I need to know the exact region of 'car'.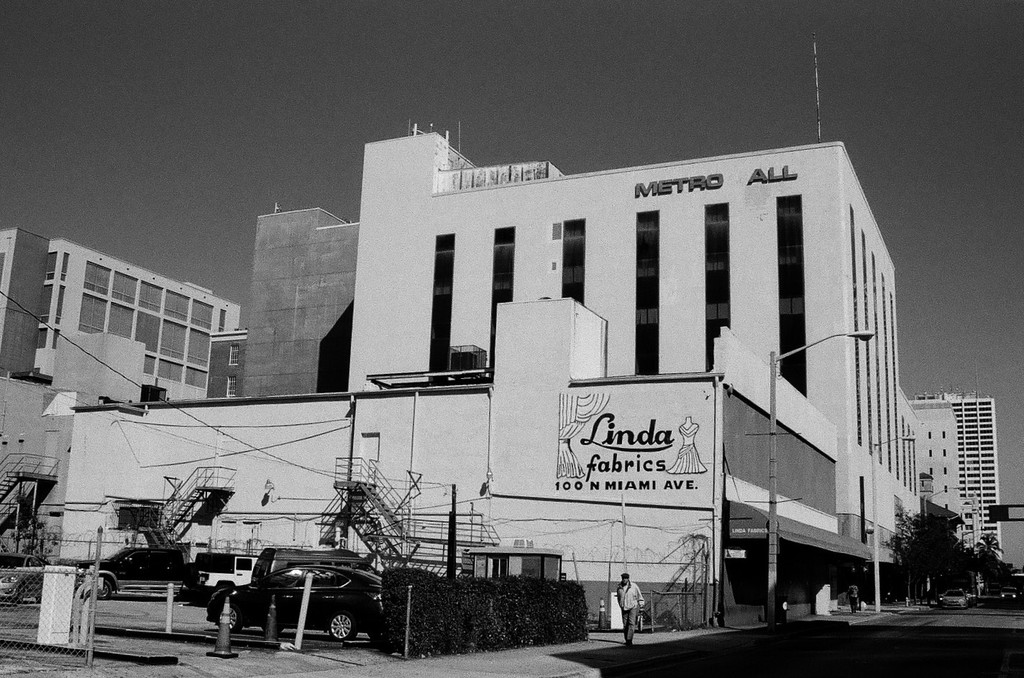
Region: bbox=[198, 547, 386, 654].
